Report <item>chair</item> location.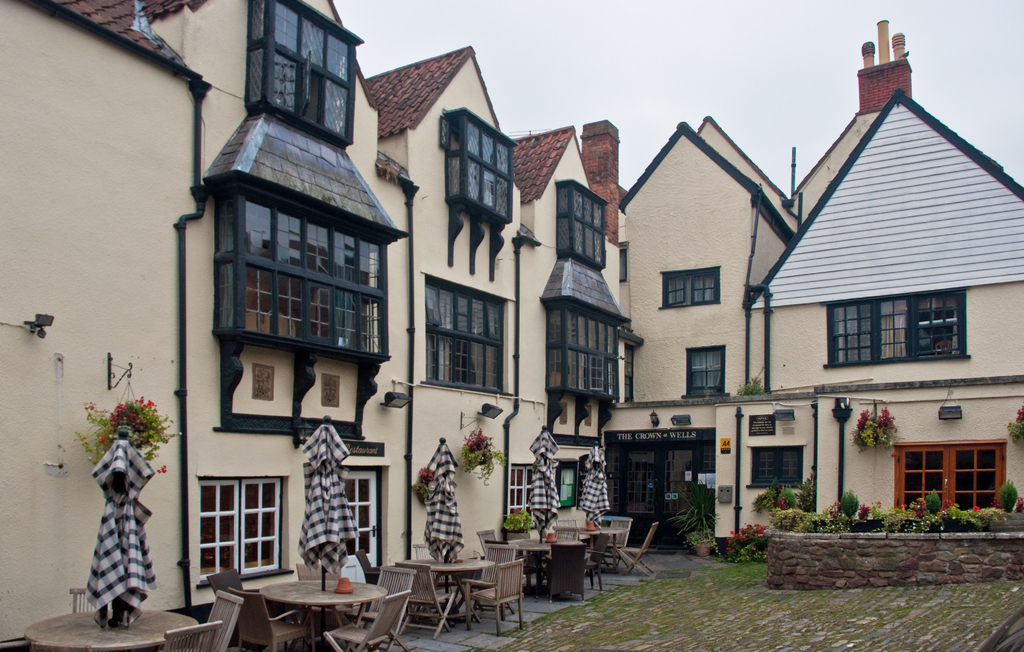
Report: [555,515,604,568].
